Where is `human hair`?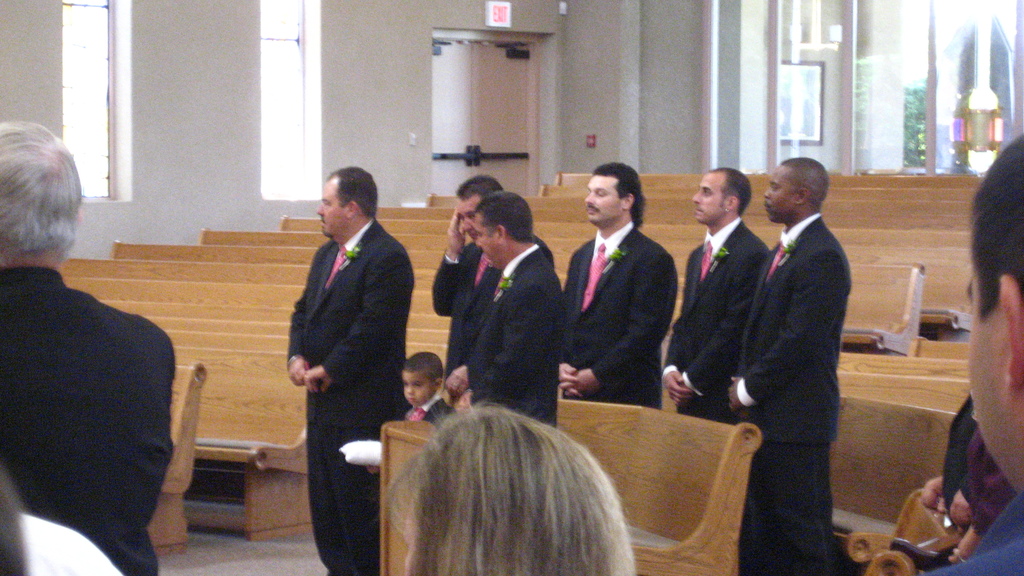
Rect(591, 160, 640, 207).
